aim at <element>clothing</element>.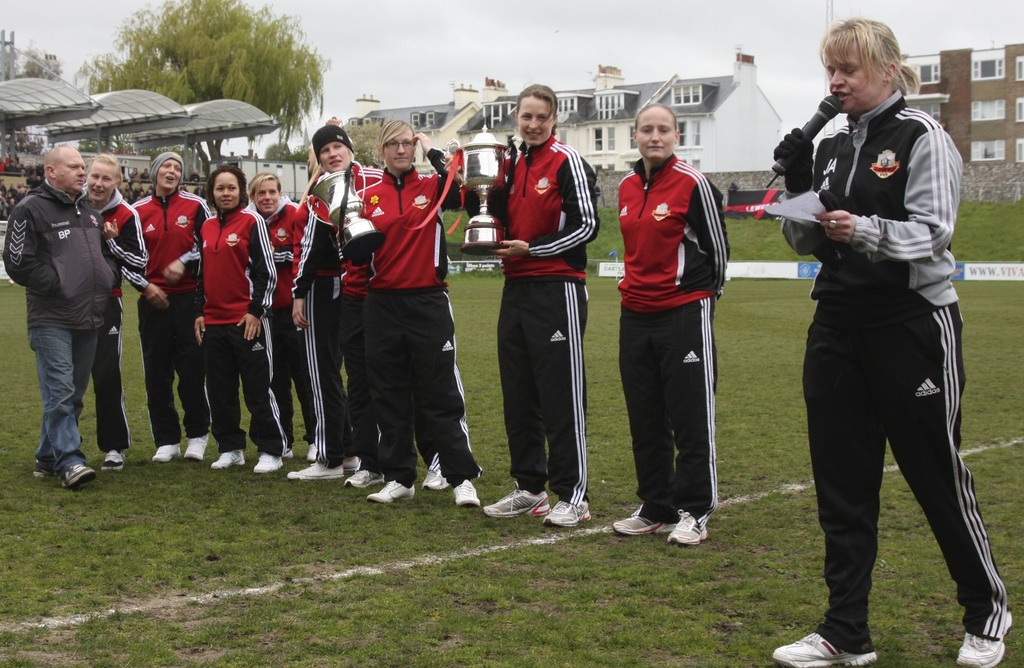
Aimed at crop(286, 161, 391, 469).
